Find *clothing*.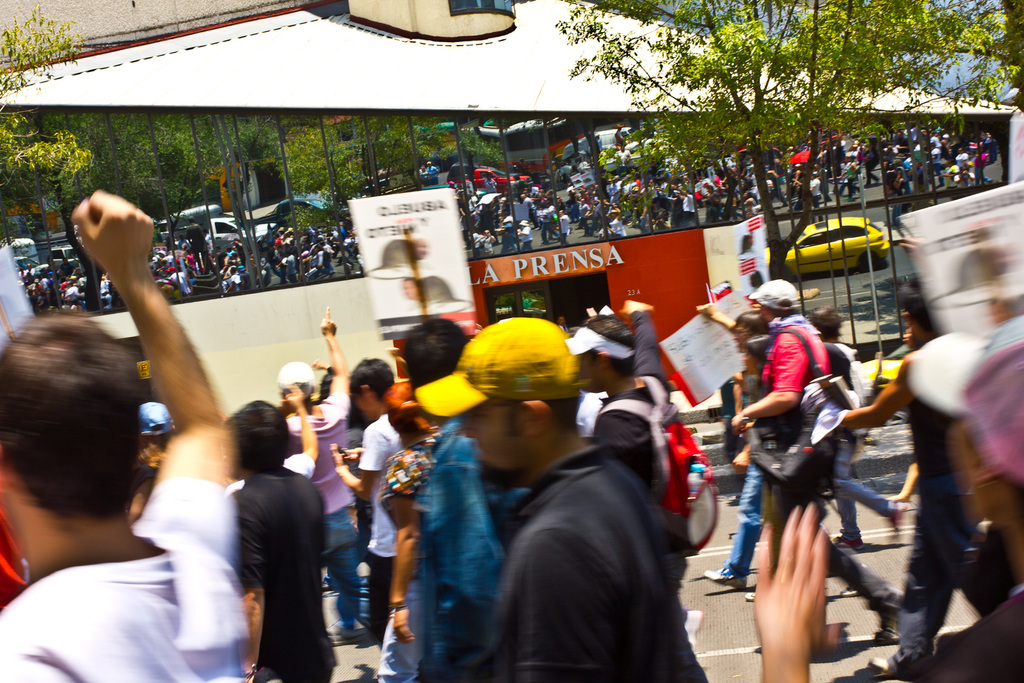
left=873, top=331, right=993, bottom=666.
